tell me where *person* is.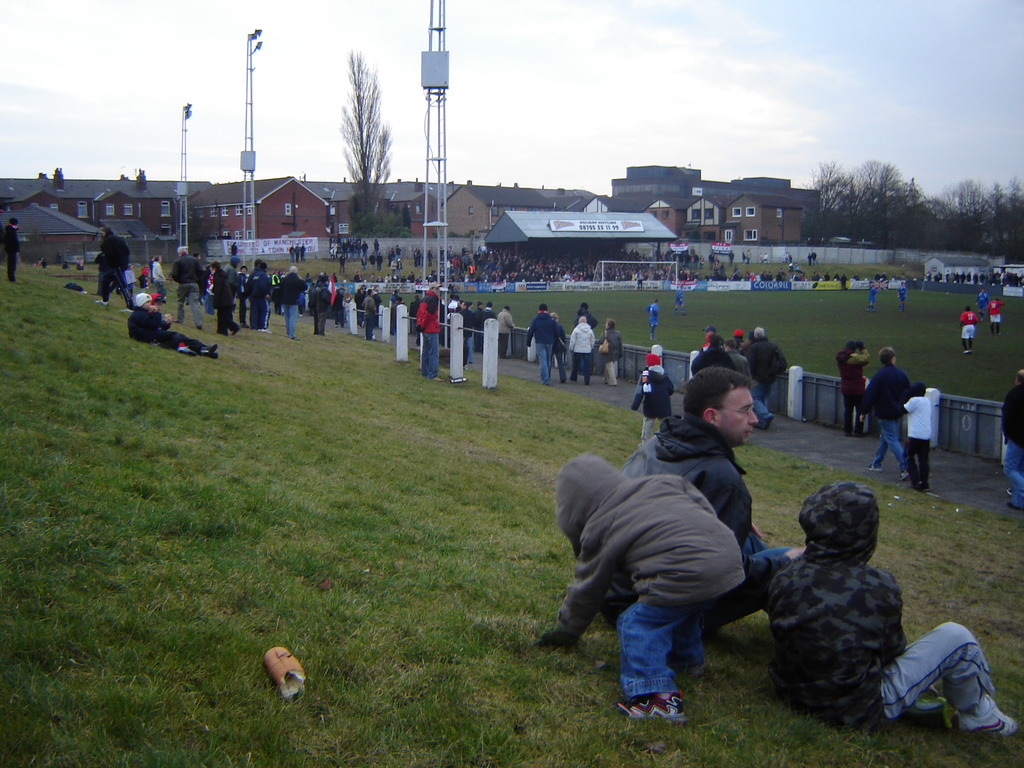
*person* is at box(522, 303, 570, 384).
